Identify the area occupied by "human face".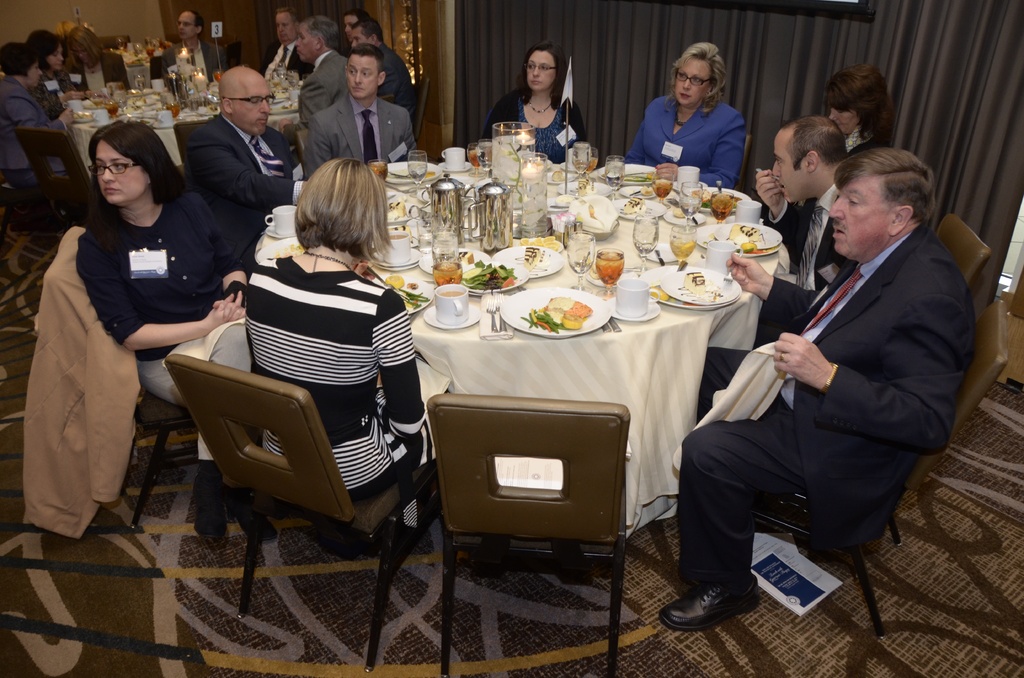
Area: crop(346, 60, 380, 100).
